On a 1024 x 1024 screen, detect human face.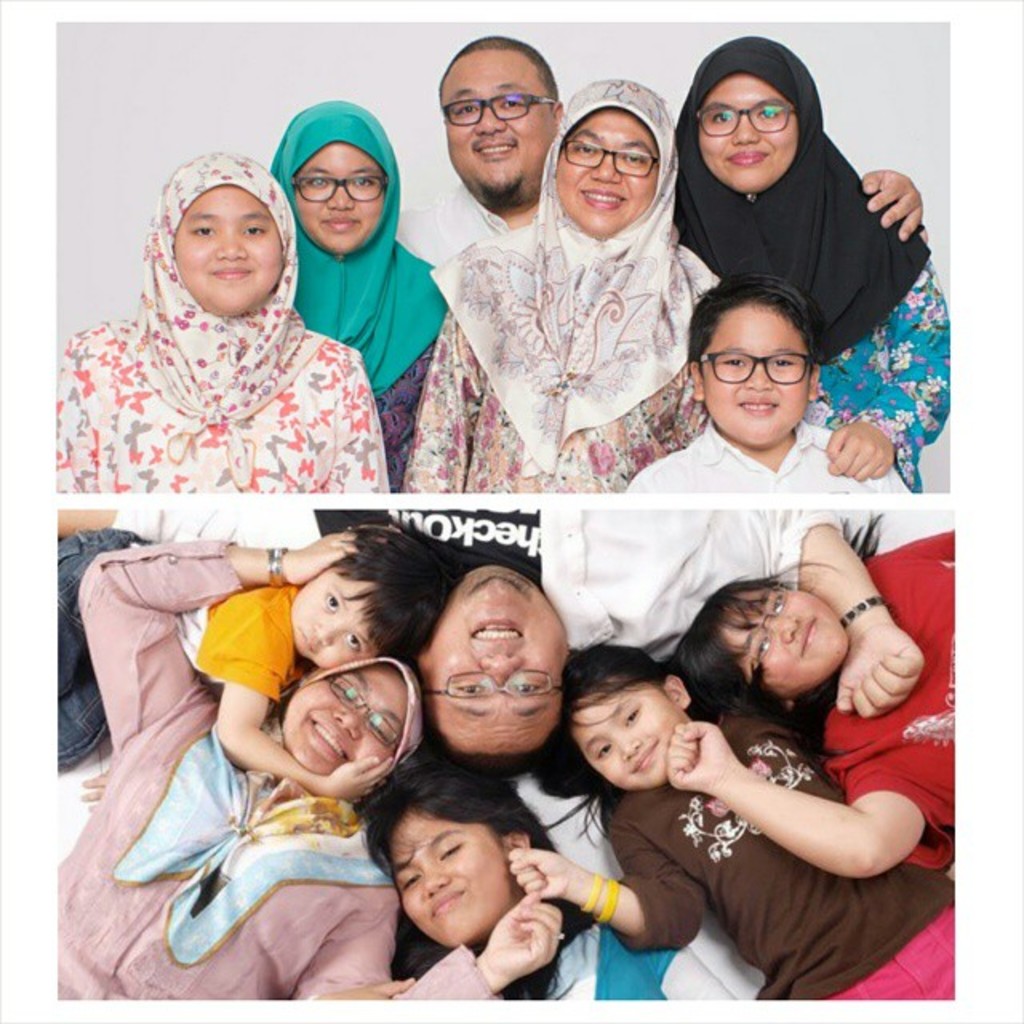
x1=571 y1=699 x2=678 y2=794.
